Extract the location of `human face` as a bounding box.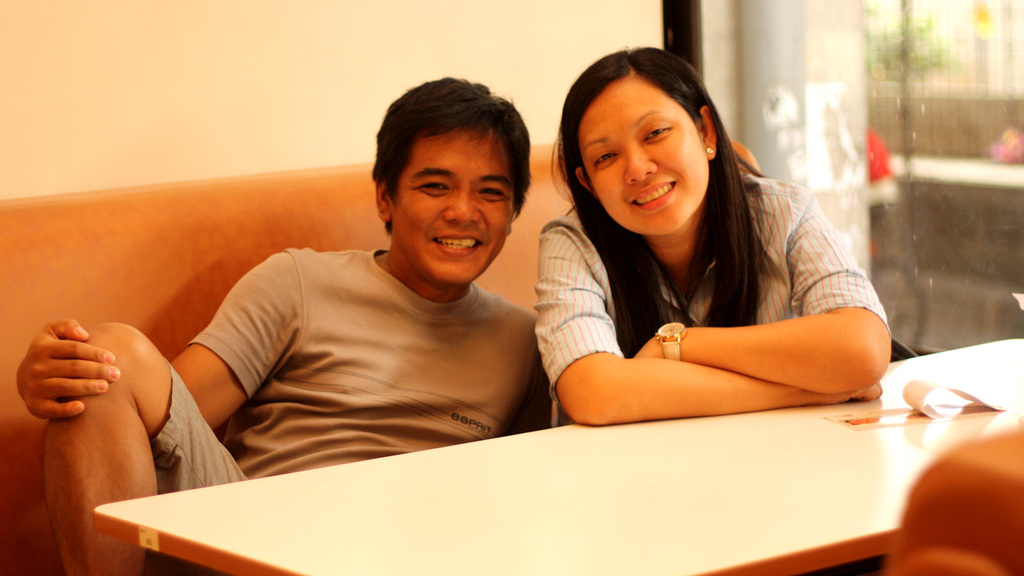
Rect(579, 78, 709, 234).
